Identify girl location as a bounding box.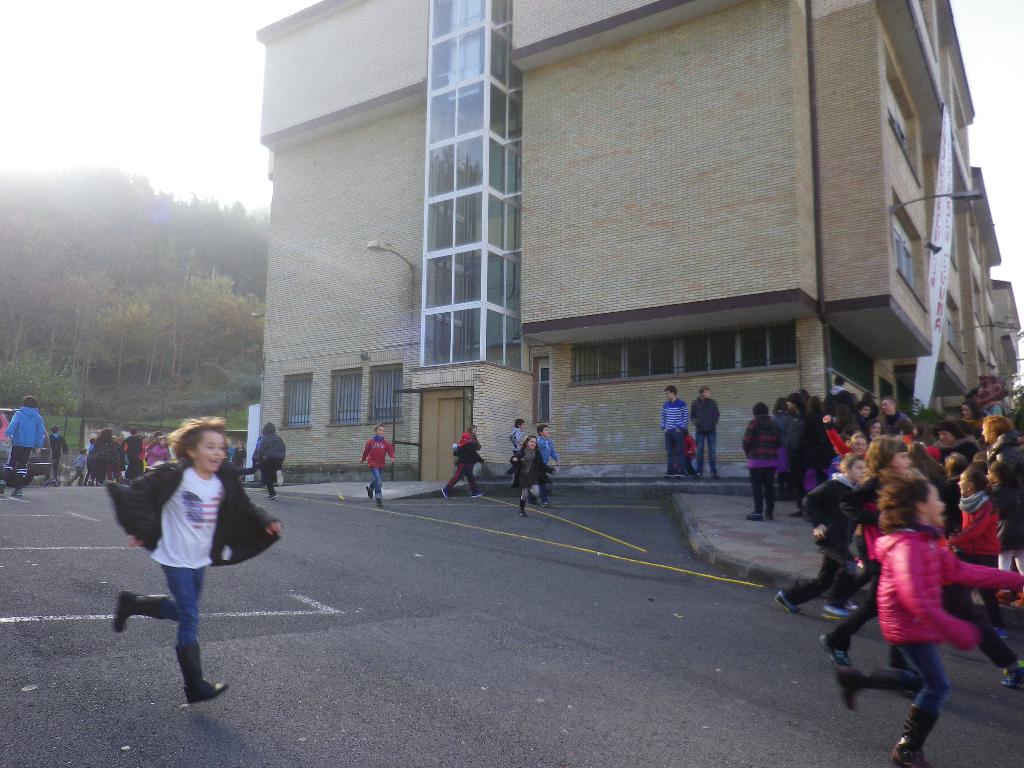
(x1=957, y1=435, x2=980, y2=458).
